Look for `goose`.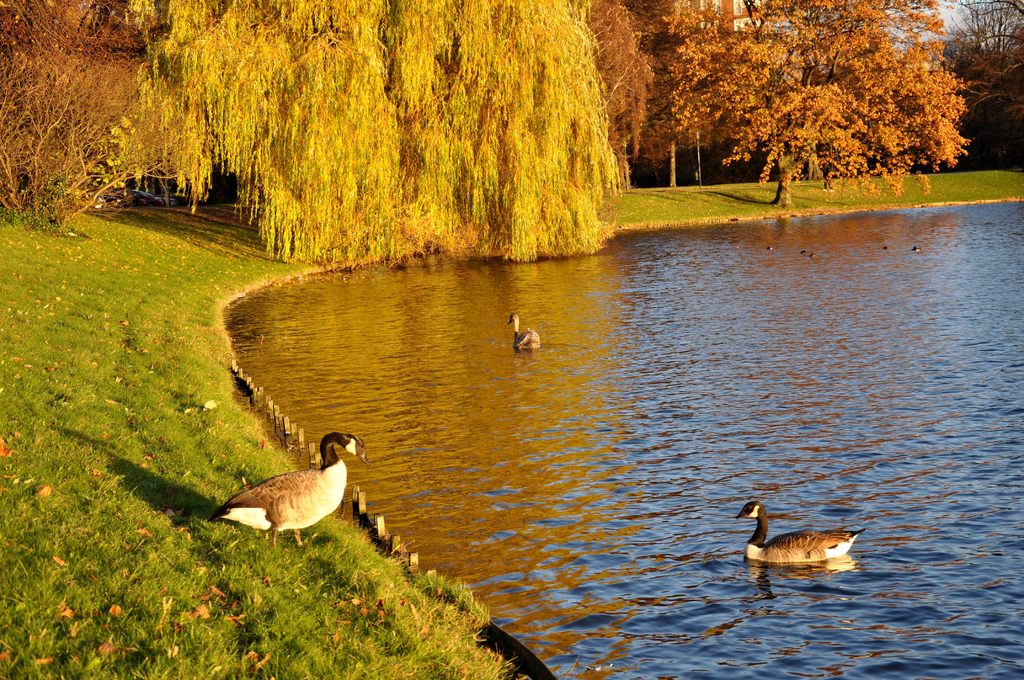
Found: <bbox>212, 433, 369, 549</bbox>.
